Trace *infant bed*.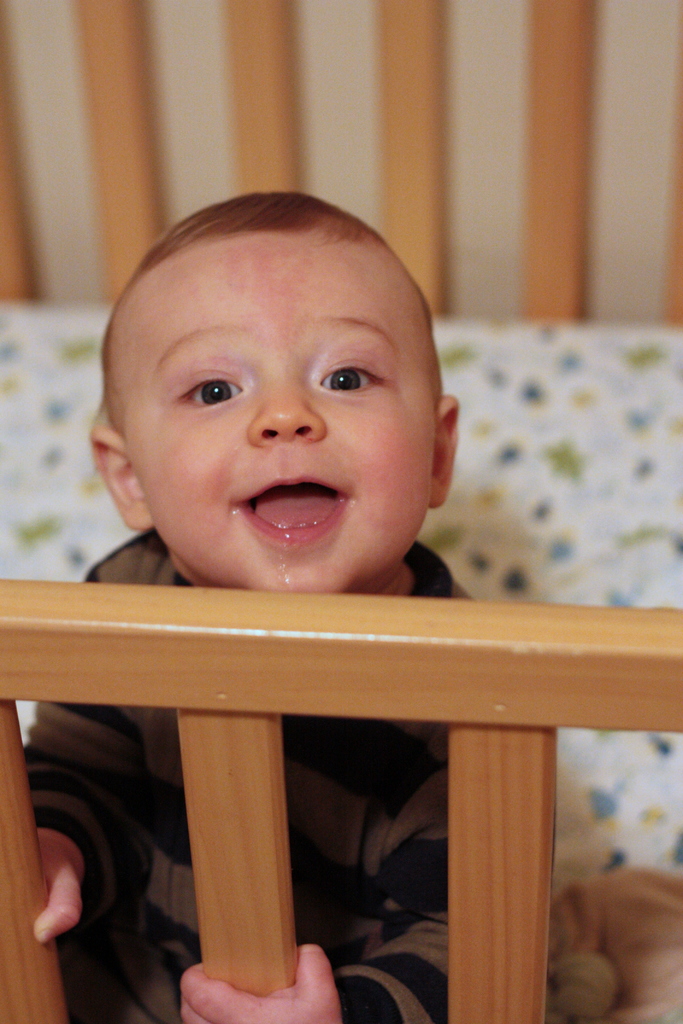
Traced to region(0, 0, 682, 1023).
